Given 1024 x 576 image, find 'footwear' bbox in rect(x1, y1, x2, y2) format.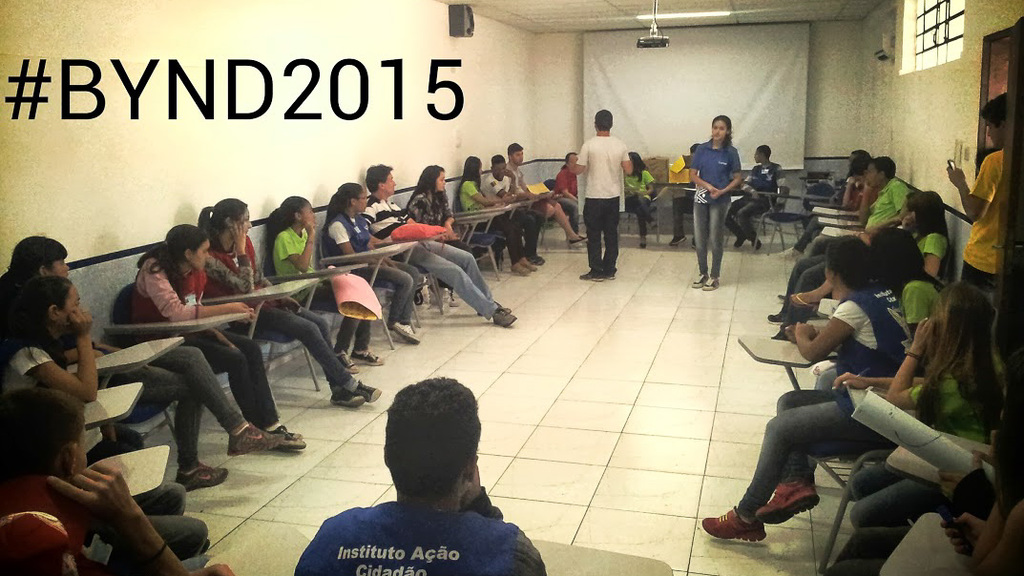
rect(736, 235, 746, 245).
